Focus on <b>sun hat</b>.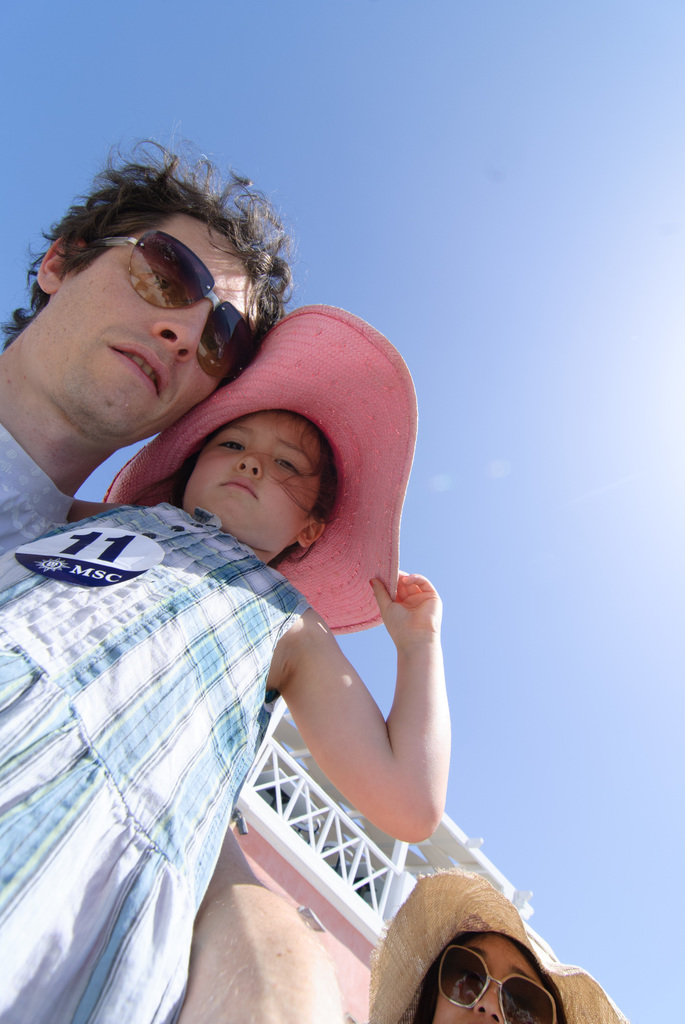
Focused at rect(372, 868, 634, 1023).
